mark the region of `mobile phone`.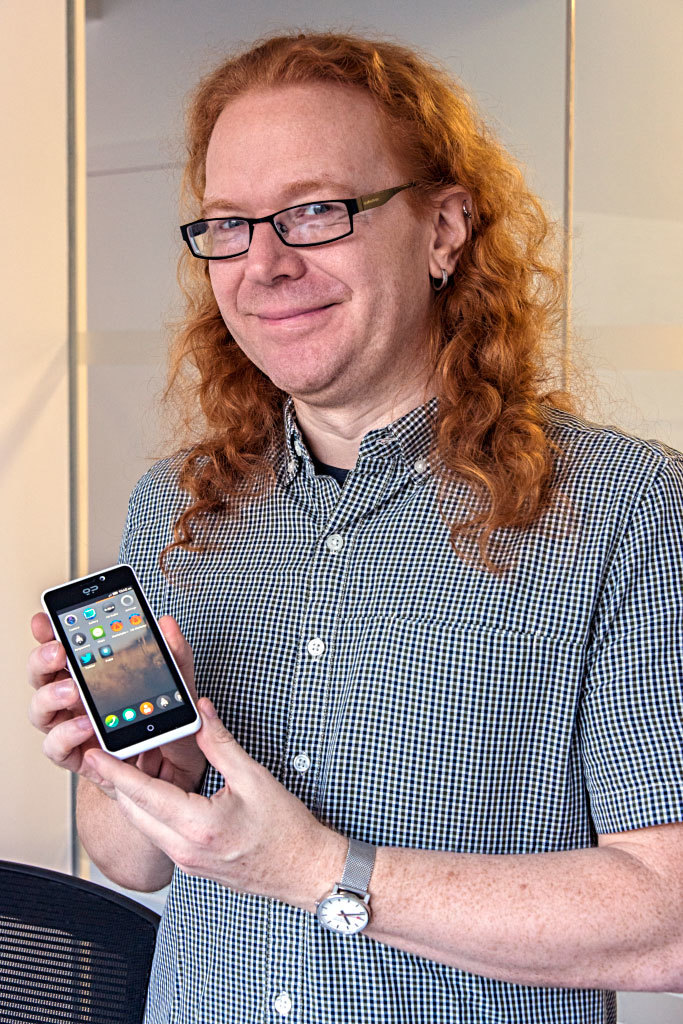
Region: 30:569:205:762.
